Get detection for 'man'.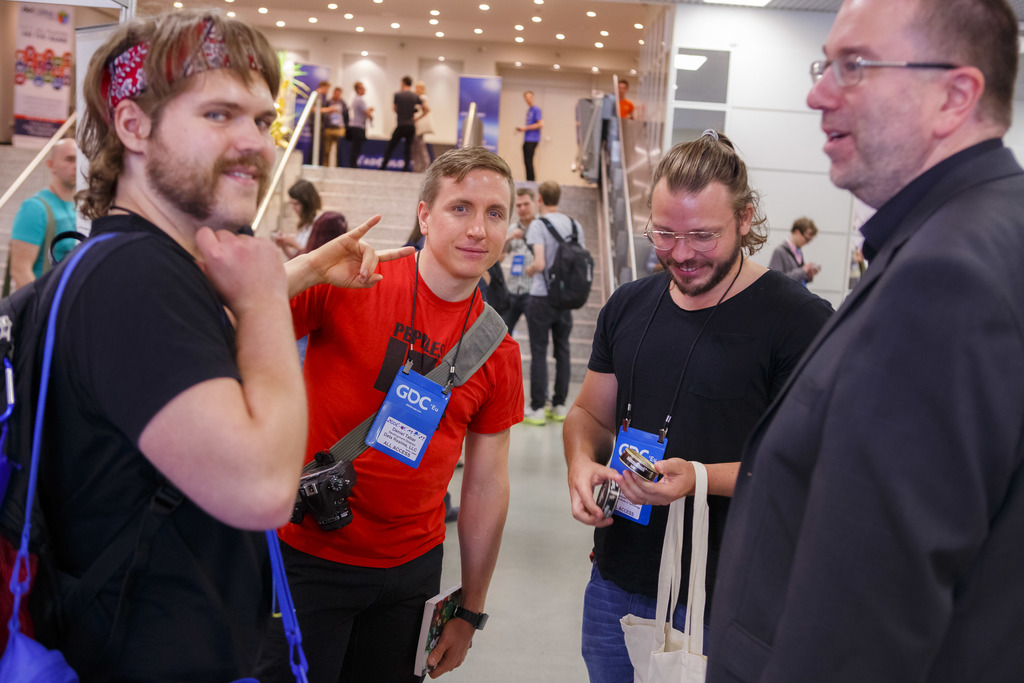
Detection: box(377, 72, 426, 174).
